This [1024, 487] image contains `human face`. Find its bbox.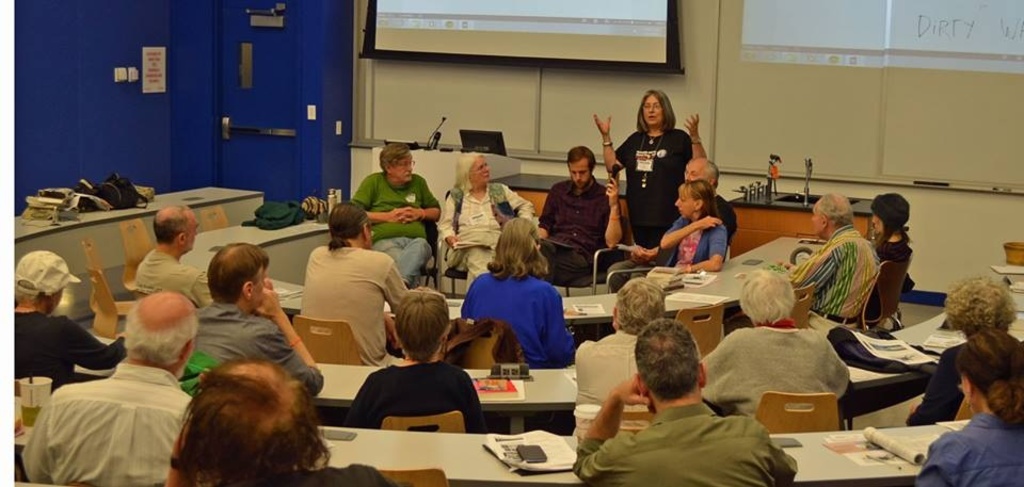
<region>643, 96, 663, 123</region>.
